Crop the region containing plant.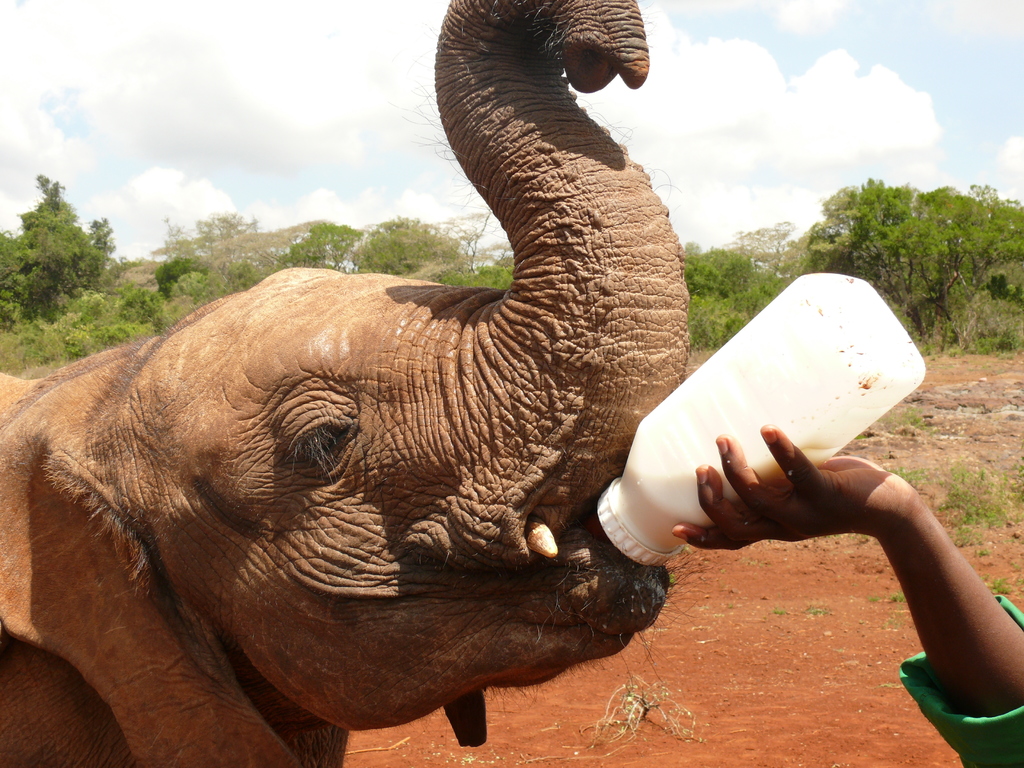
Crop region: bbox=[920, 322, 955, 363].
